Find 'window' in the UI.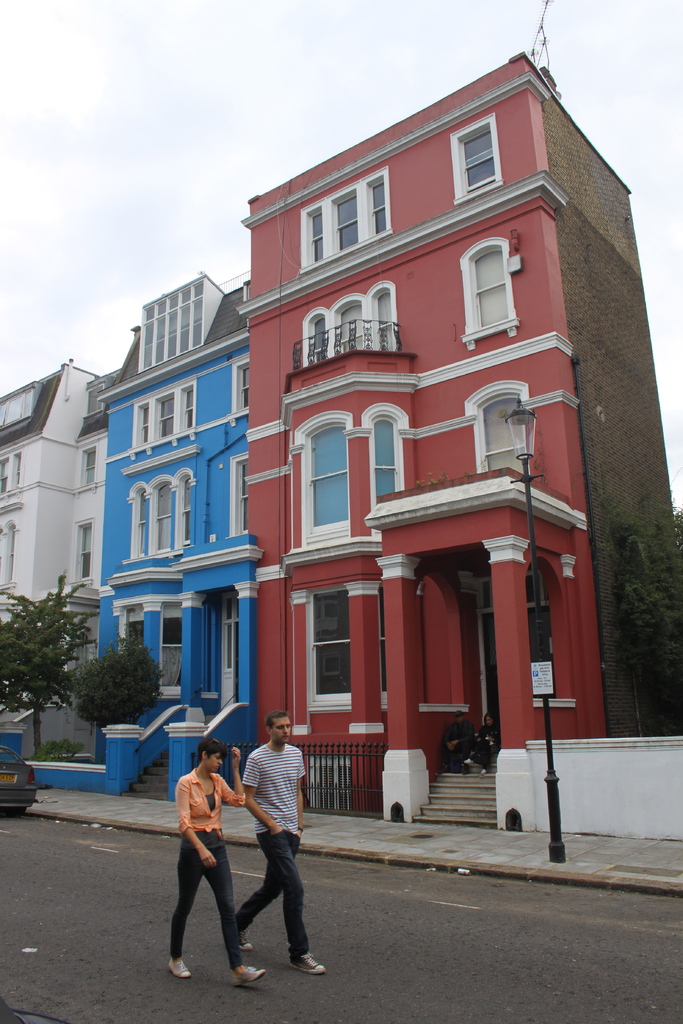
UI element at (475, 231, 534, 323).
